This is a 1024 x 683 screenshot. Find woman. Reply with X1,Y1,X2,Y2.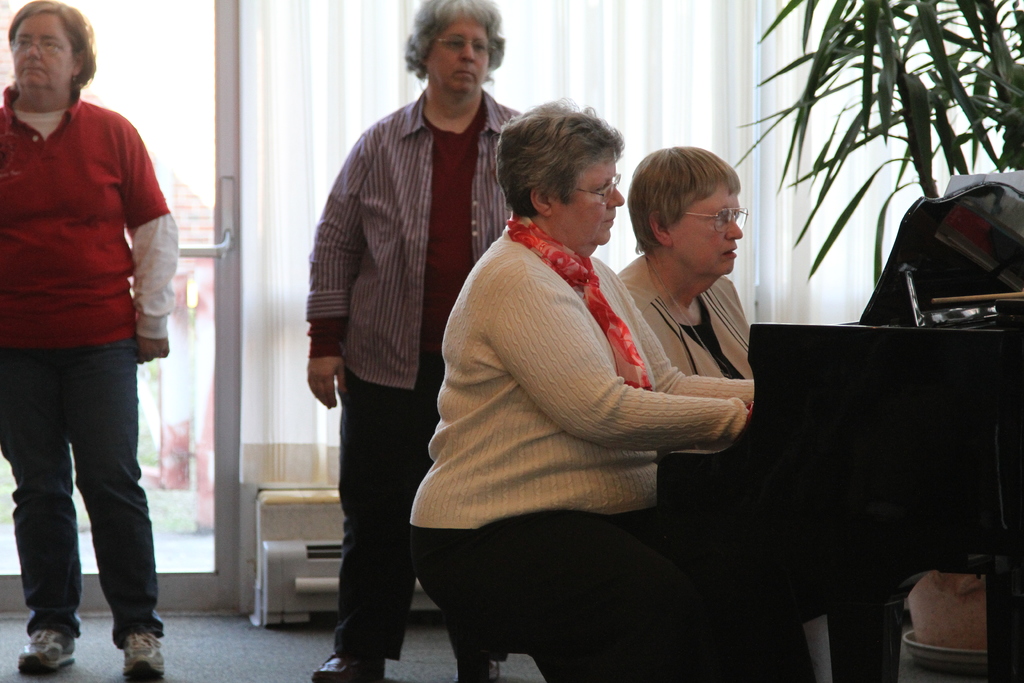
616,145,753,377.
